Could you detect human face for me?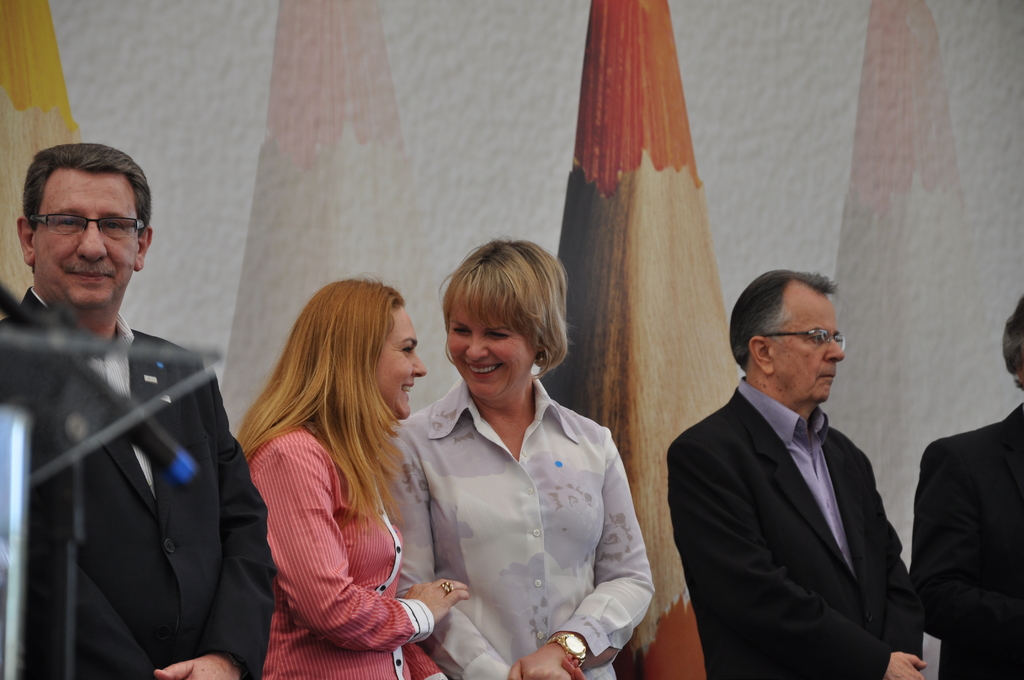
Detection result: box(35, 170, 138, 302).
